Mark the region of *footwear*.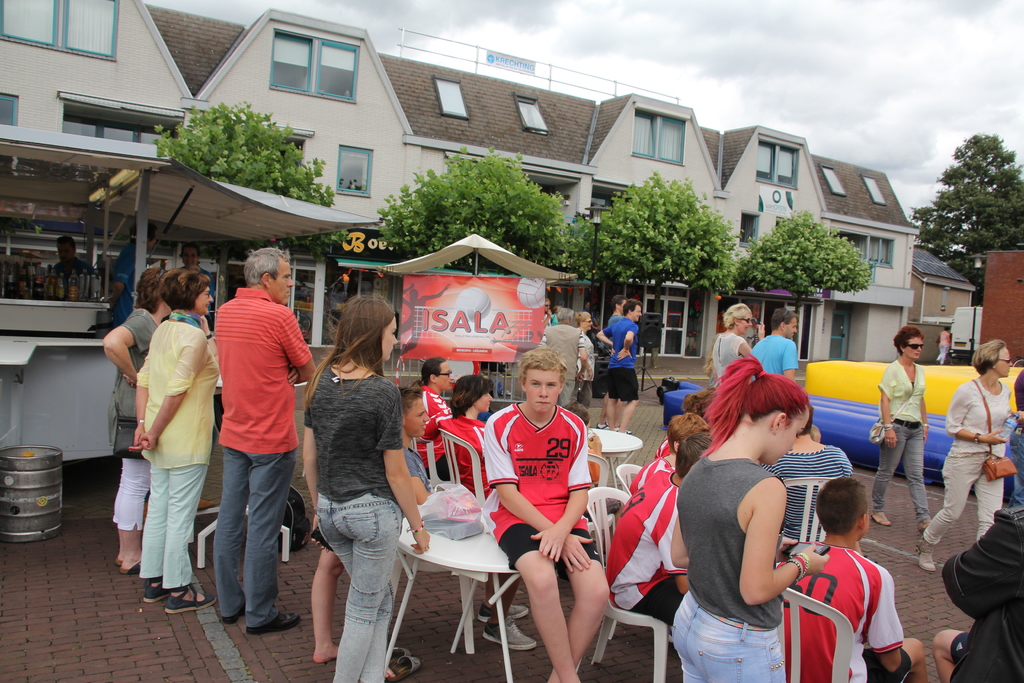
Region: 869/509/891/532.
